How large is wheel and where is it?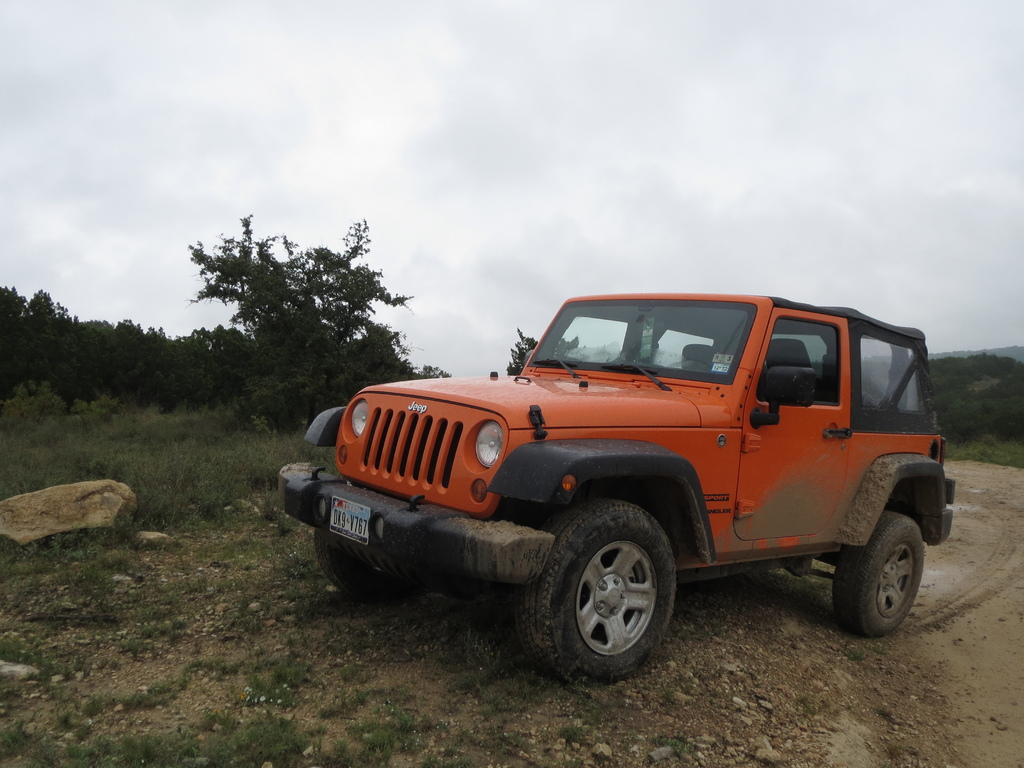
Bounding box: (511, 495, 682, 678).
